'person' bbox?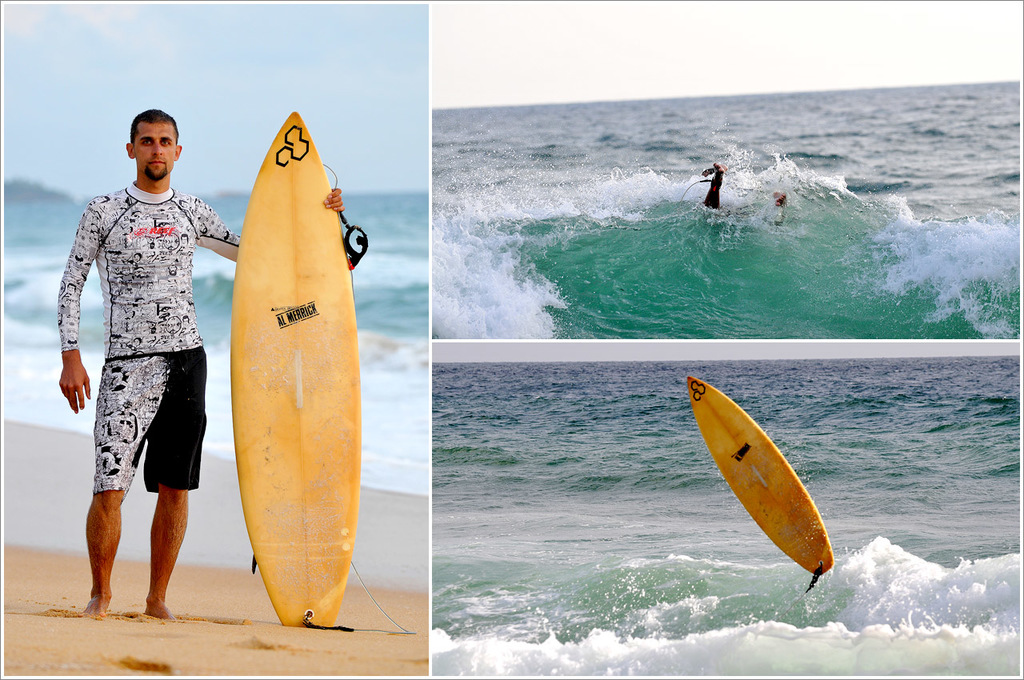
(left=55, top=109, right=342, bottom=619)
